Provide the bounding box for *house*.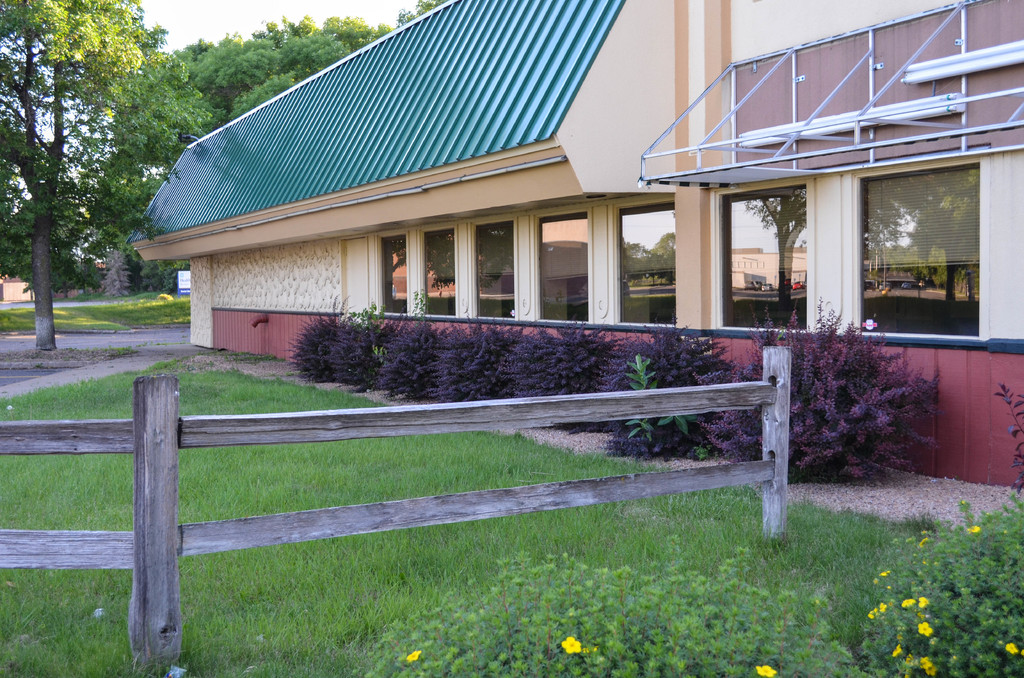
pyautogui.locateOnScreen(127, 0, 1023, 483).
